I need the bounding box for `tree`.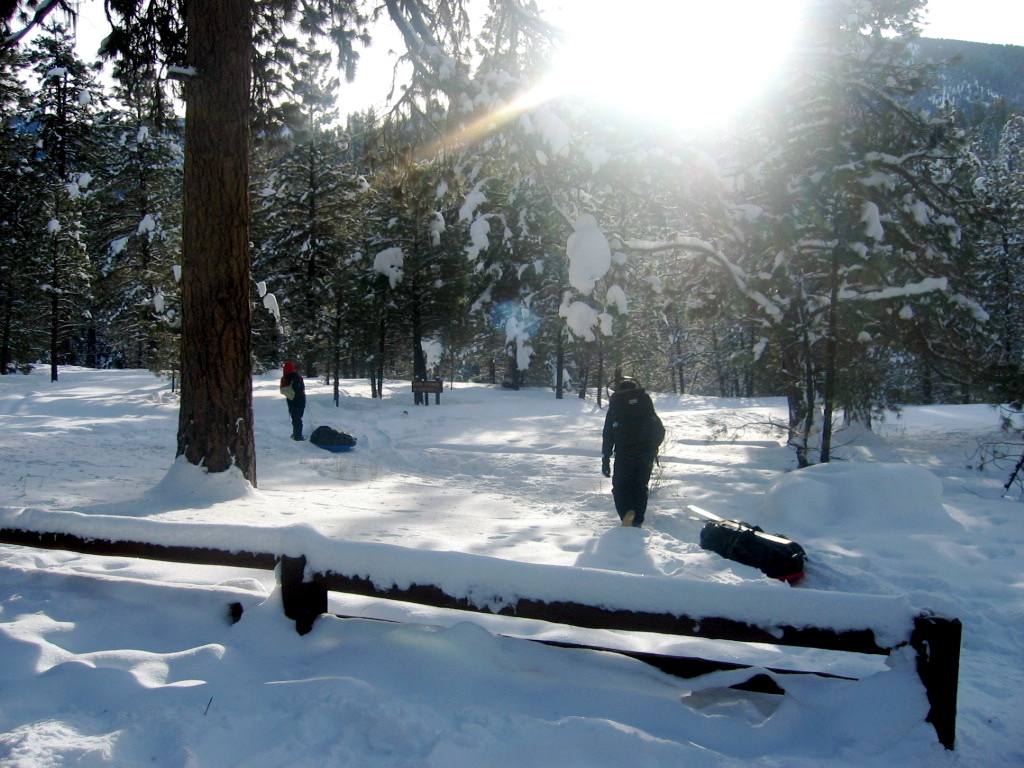
Here it is: select_region(917, 75, 1023, 401).
